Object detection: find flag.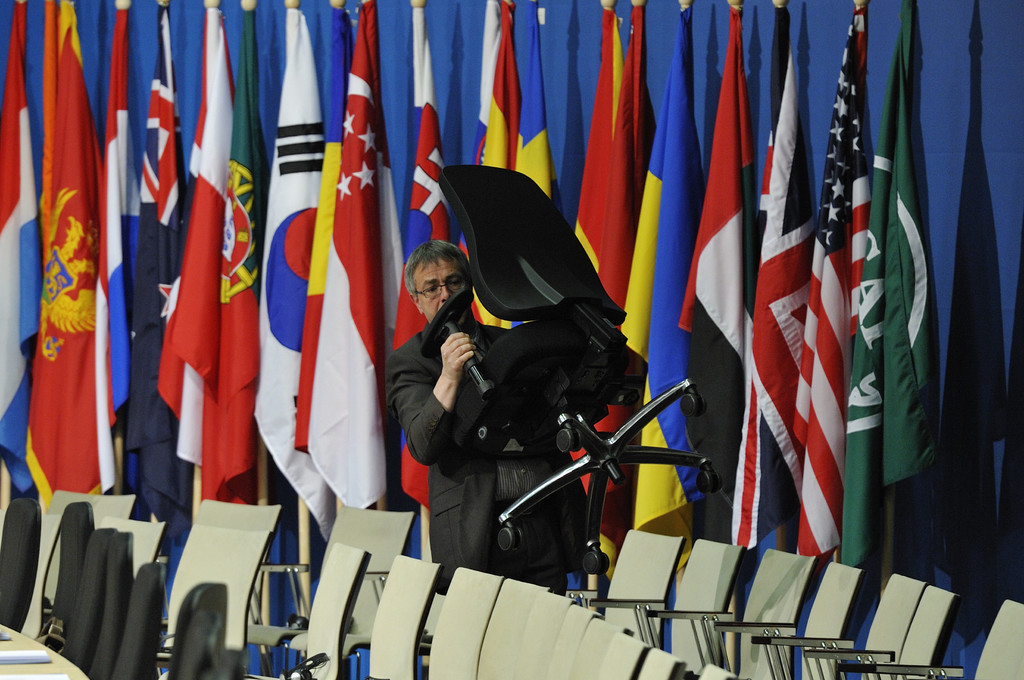
{"x1": 166, "y1": 1, "x2": 261, "y2": 499}.
